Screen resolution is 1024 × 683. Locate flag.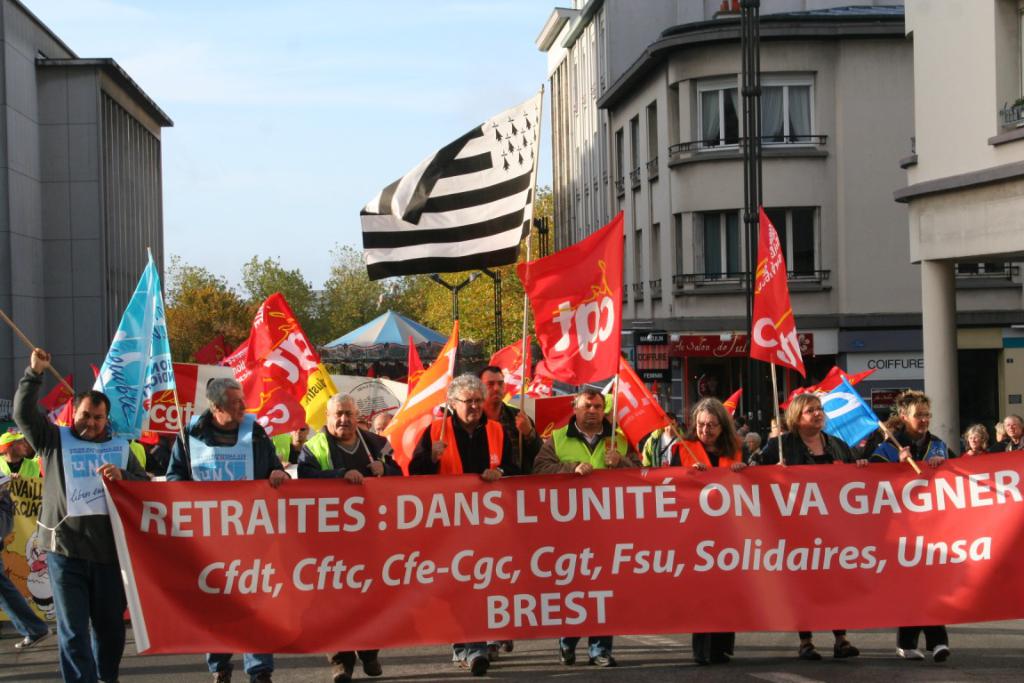
bbox=[509, 204, 623, 382].
